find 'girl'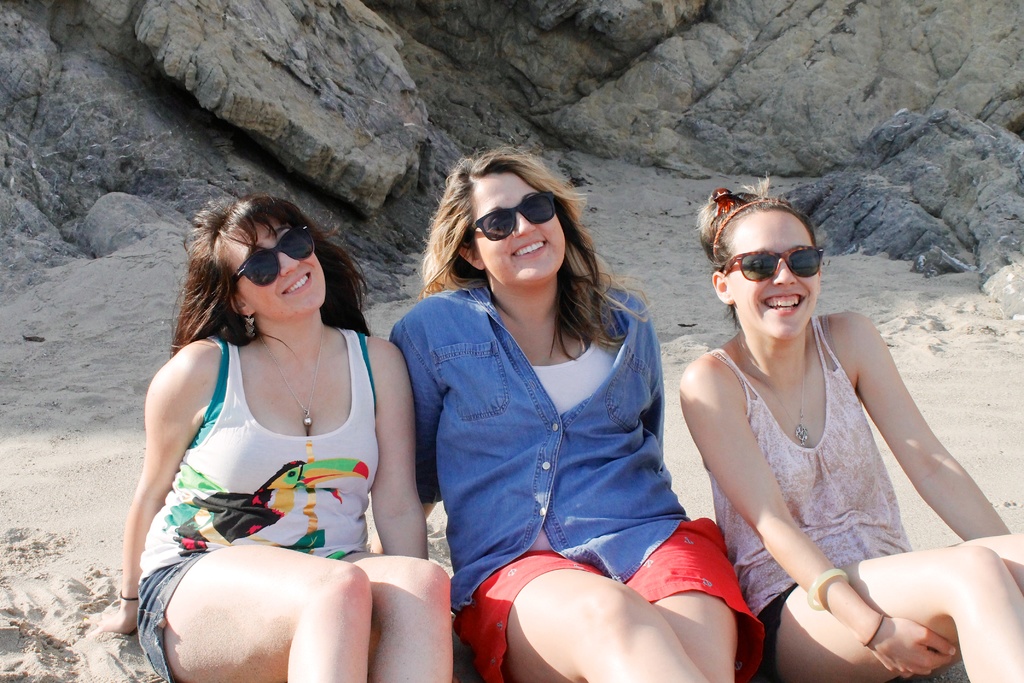
(x1=378, y1=143, x2=727, y2=682)
